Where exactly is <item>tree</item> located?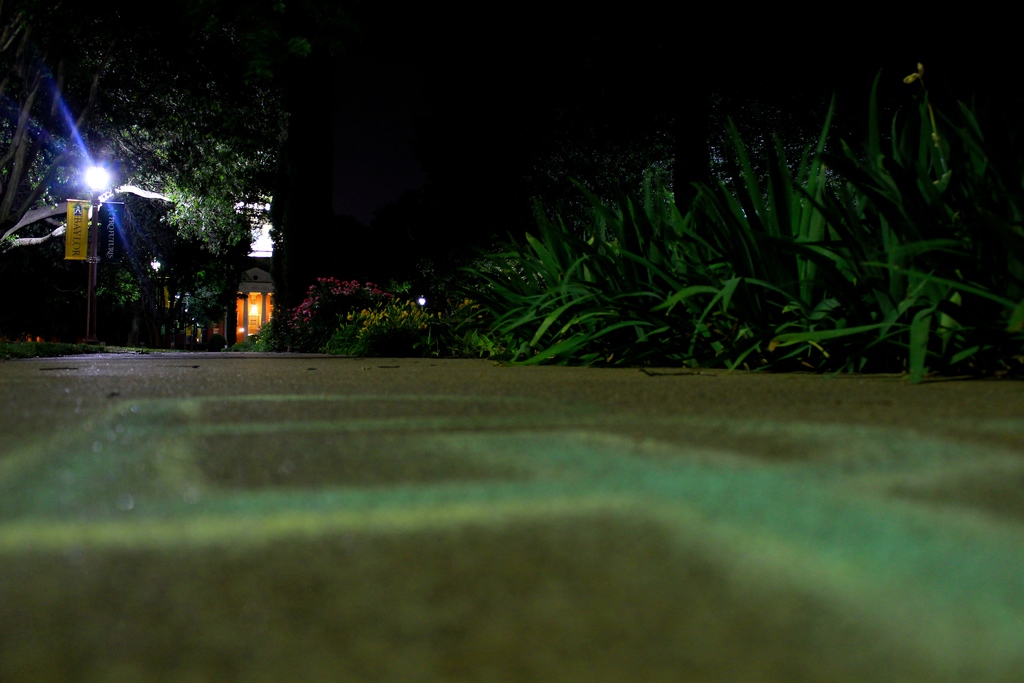
Its bounding box is 34, 54, 322, 354.
